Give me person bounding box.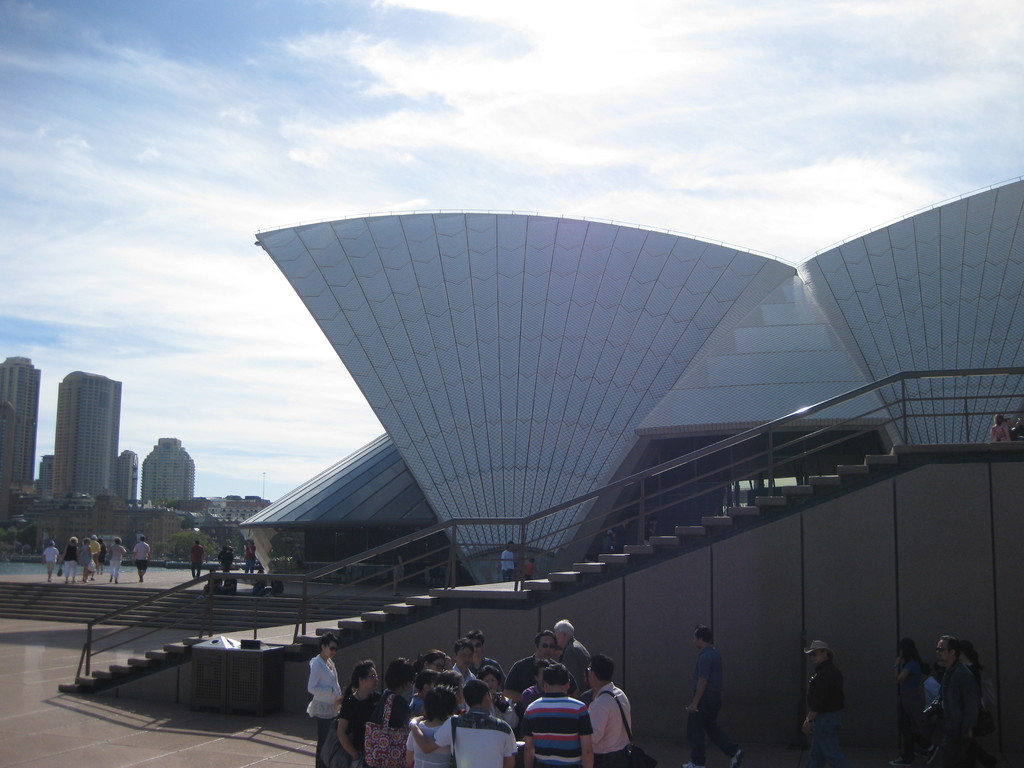
BBox(108, 534, 129, 585).
